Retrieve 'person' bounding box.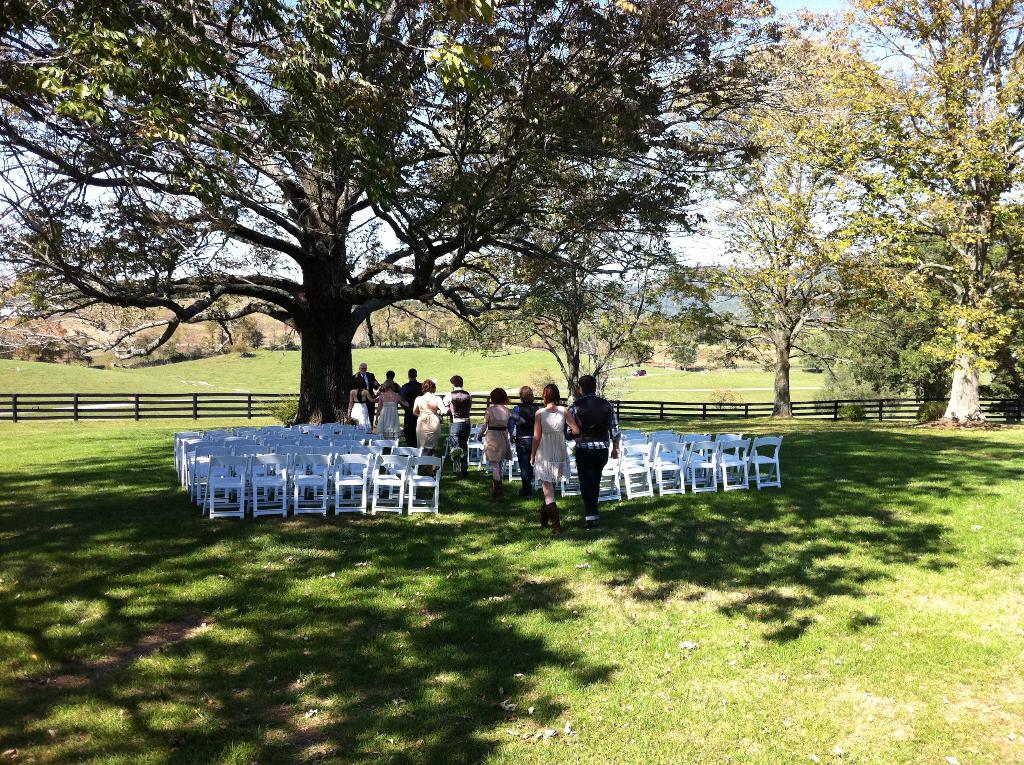
Bounding box: 401 369 423 446.
